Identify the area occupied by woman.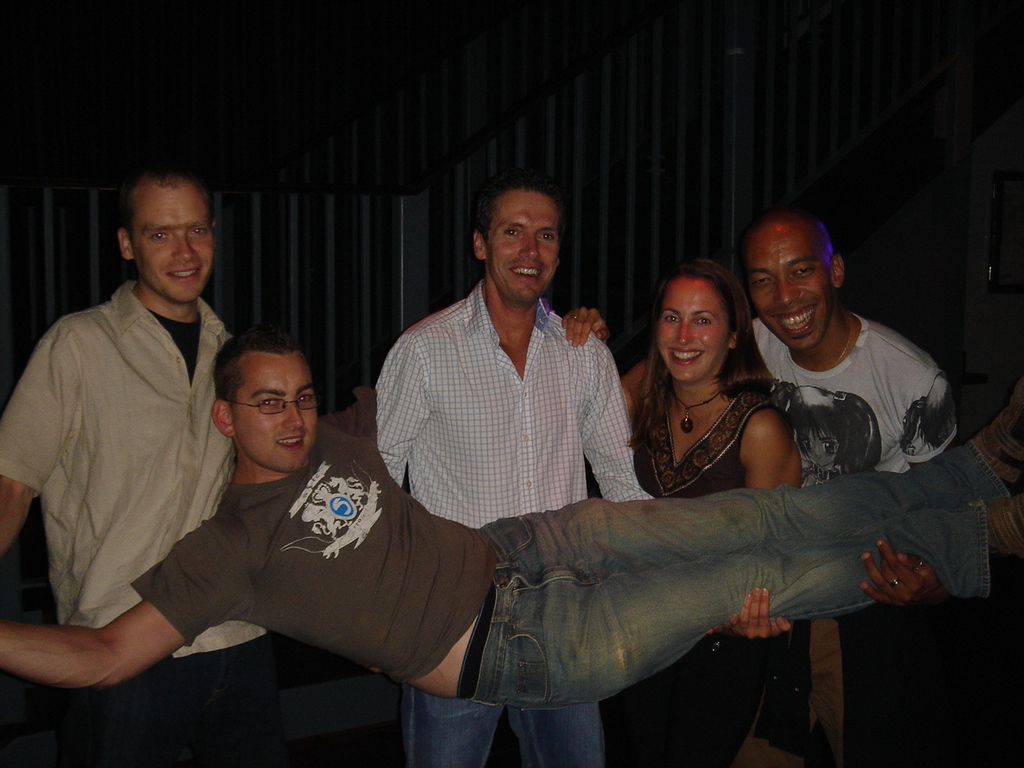
Area: (559, 258, 802, 762).
